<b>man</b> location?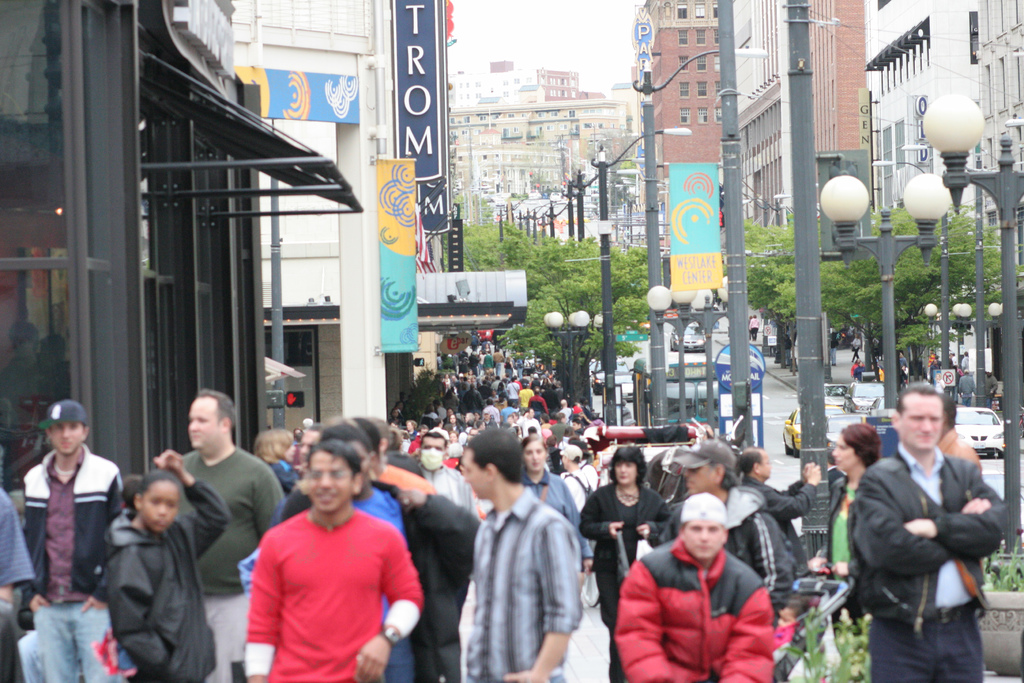
l=736, t=446, r=820, b=572
